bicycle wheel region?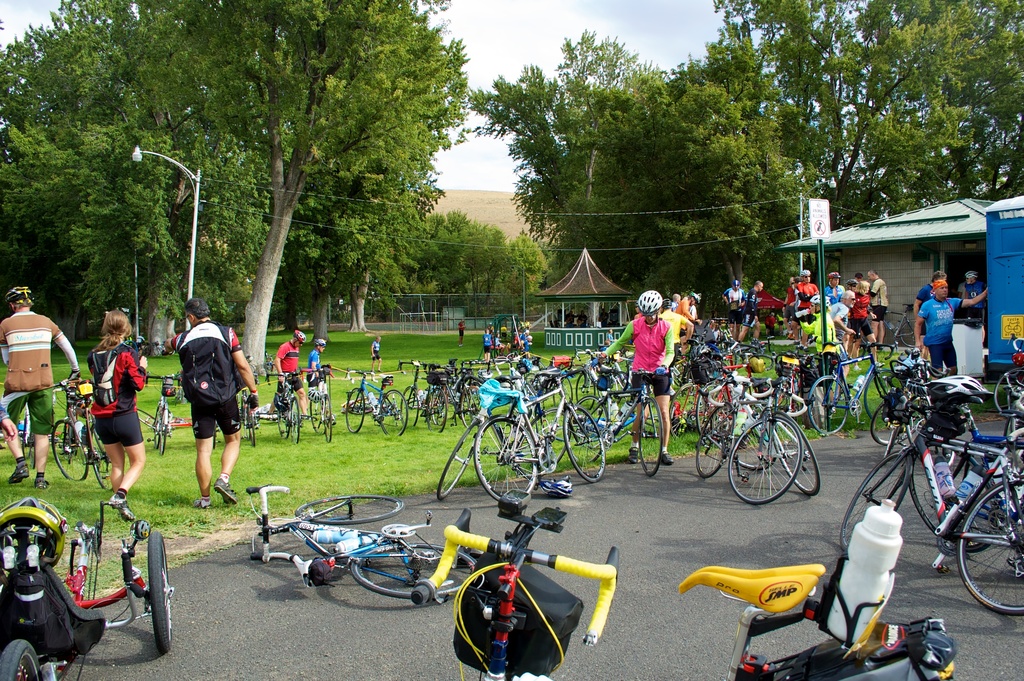
region(289, 402, 301, 439)
